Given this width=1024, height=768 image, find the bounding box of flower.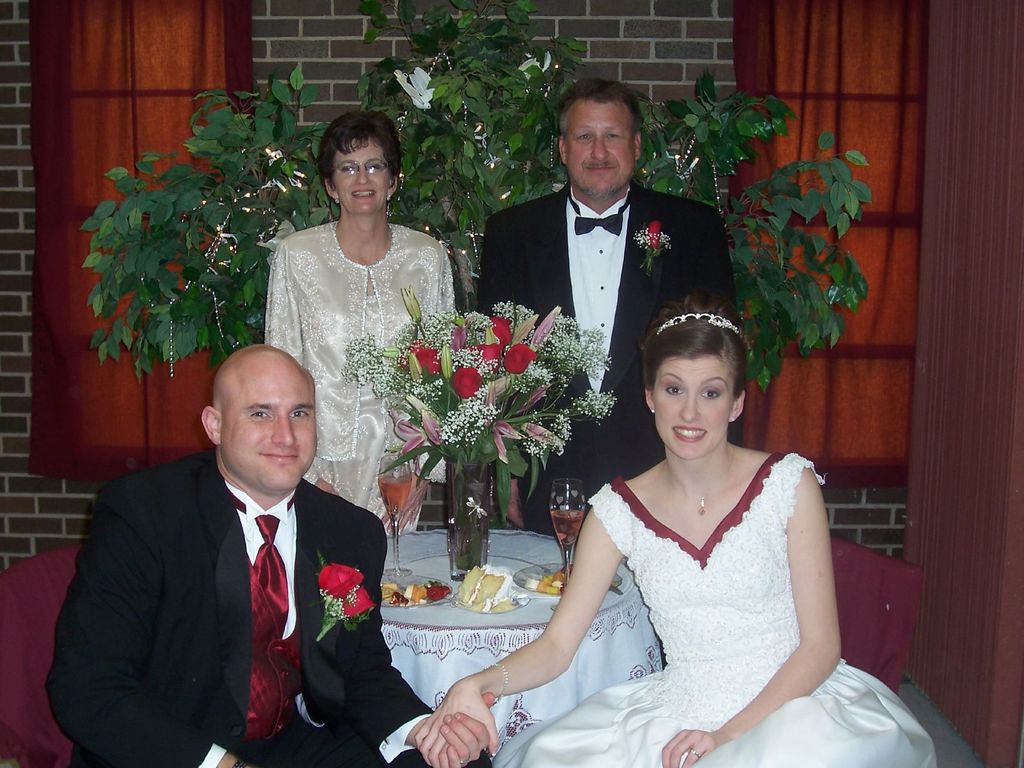
486:381:496:406.
